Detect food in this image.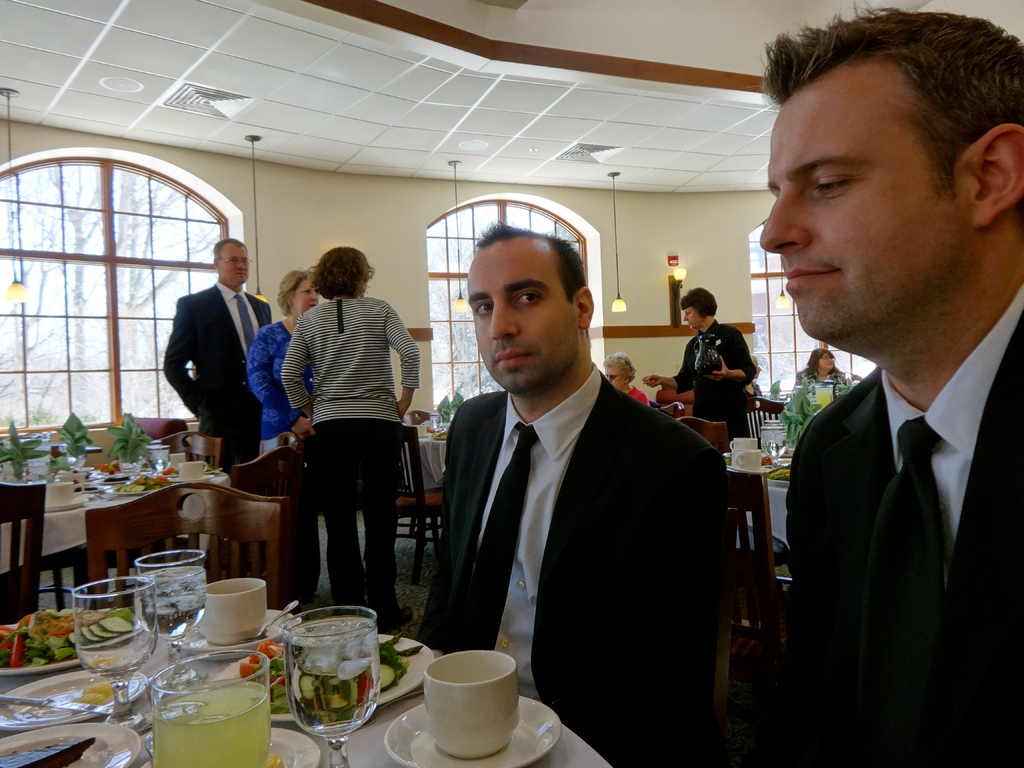
Detection: box(166, 466, 173, 476).
